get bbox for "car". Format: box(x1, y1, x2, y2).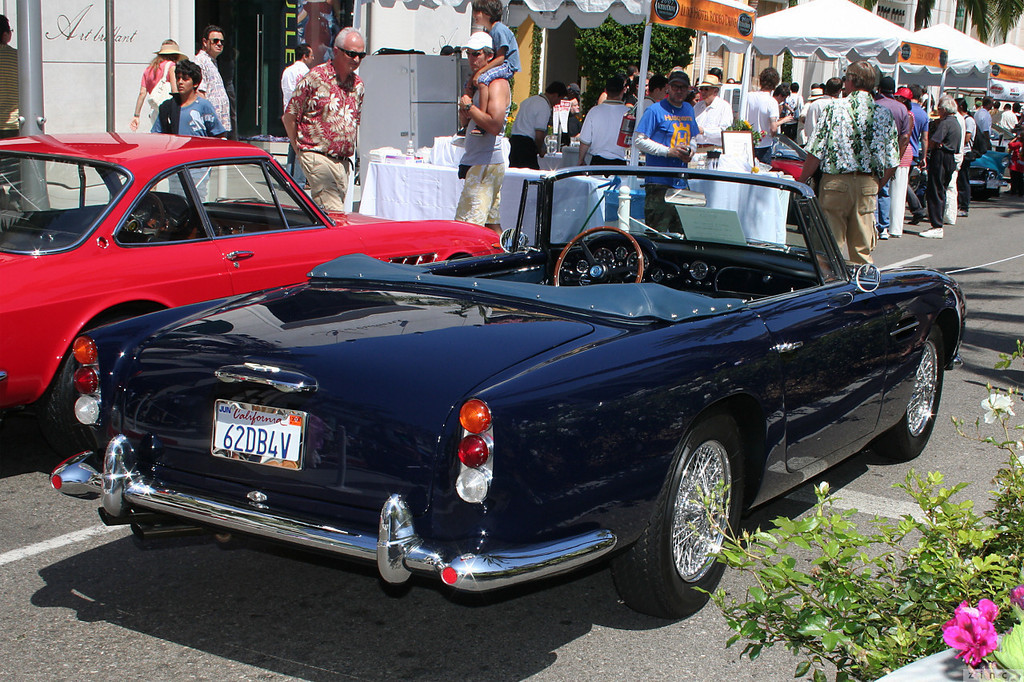
box(54, 155, 966, 624).
